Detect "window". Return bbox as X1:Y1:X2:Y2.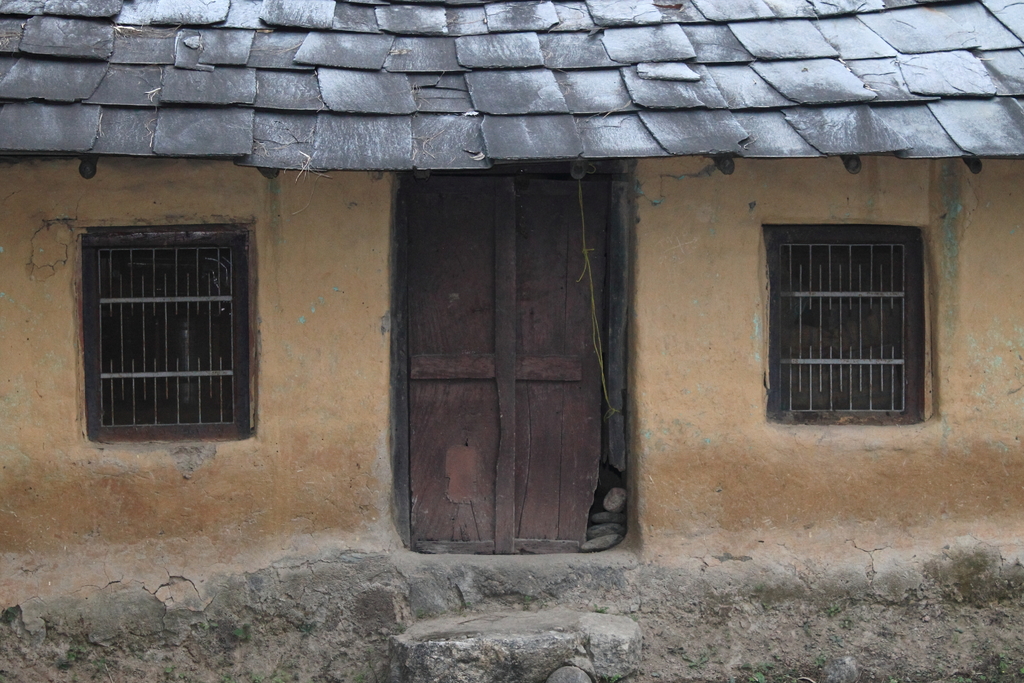
72:220:262:445.
